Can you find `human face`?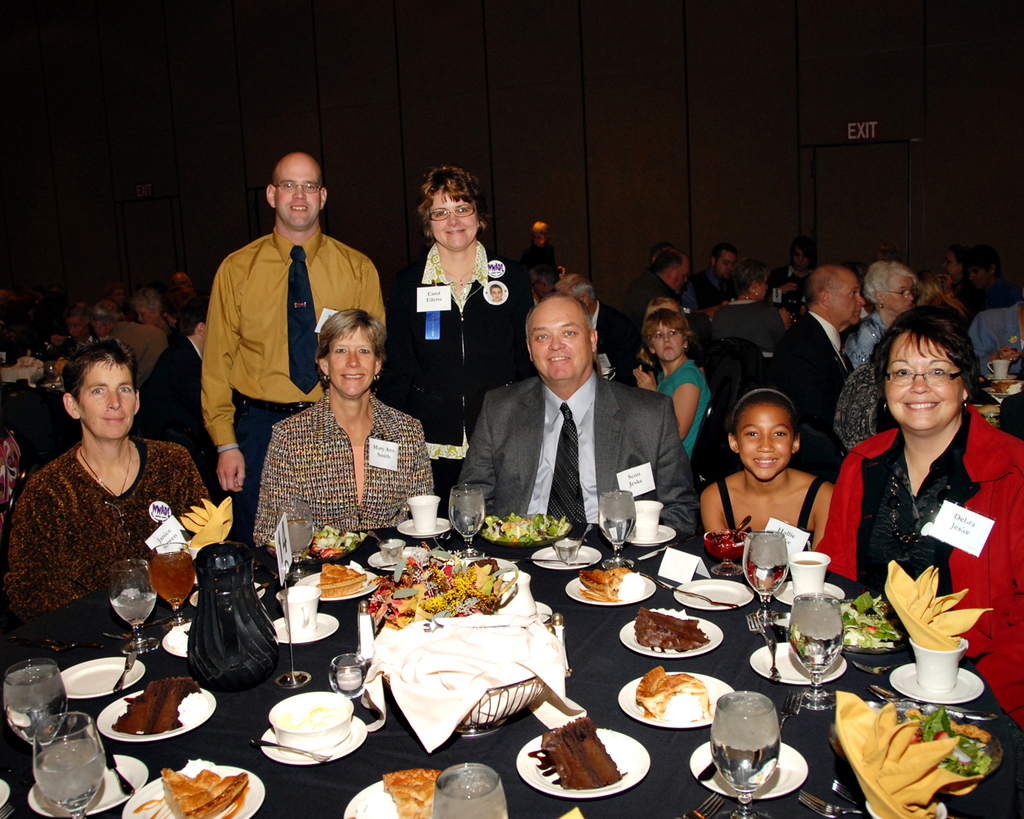
Yes, bounding box: <region>883, 275, 915, 312</region>.
